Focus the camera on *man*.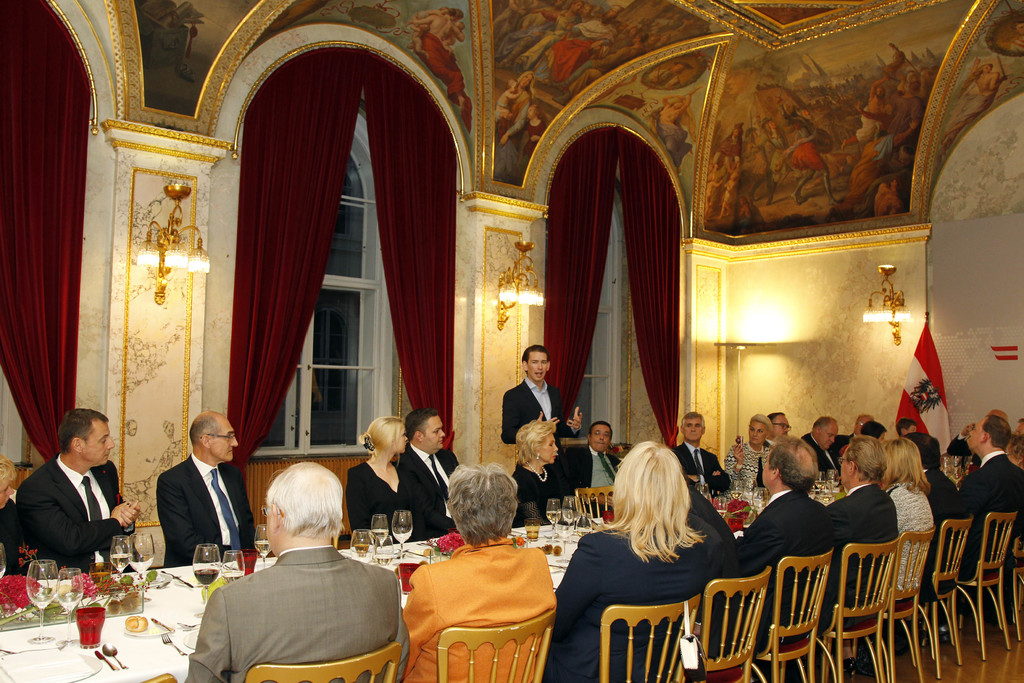
Focus region: left=23, top=407, right=141, bottom=573.
